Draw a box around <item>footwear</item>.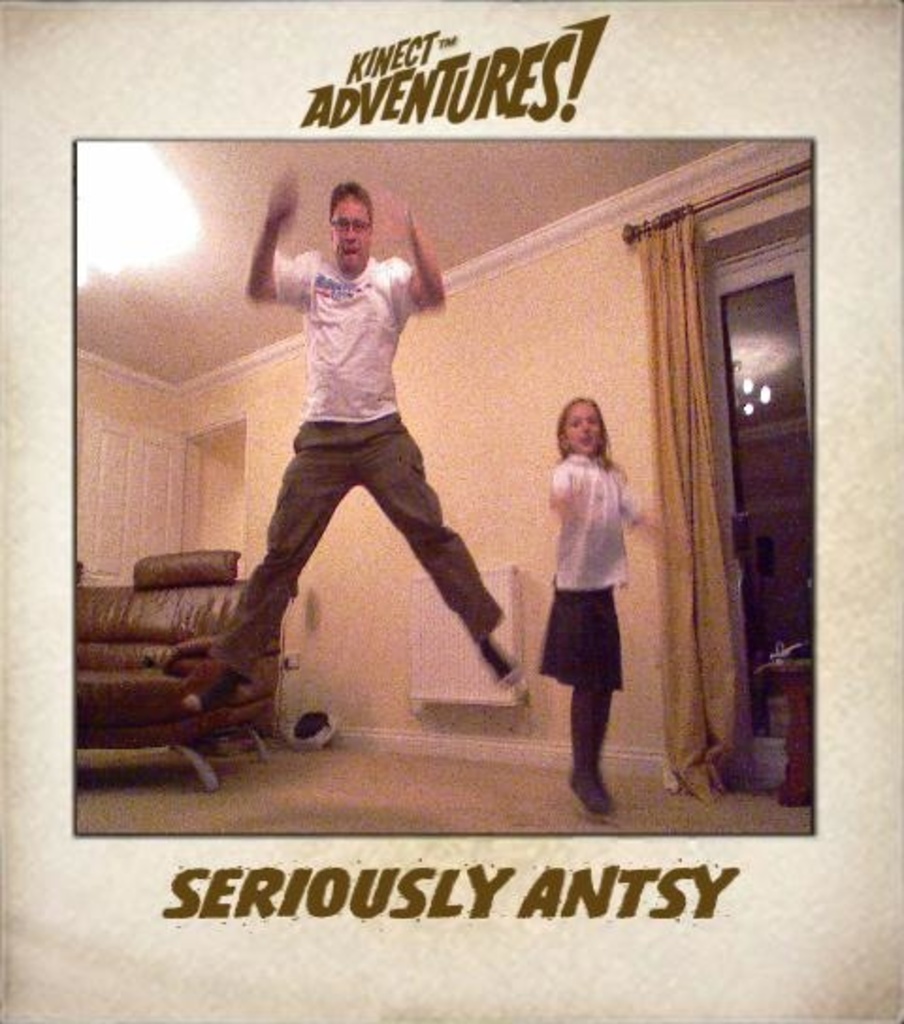
locate(185, 670, 249, 715).
